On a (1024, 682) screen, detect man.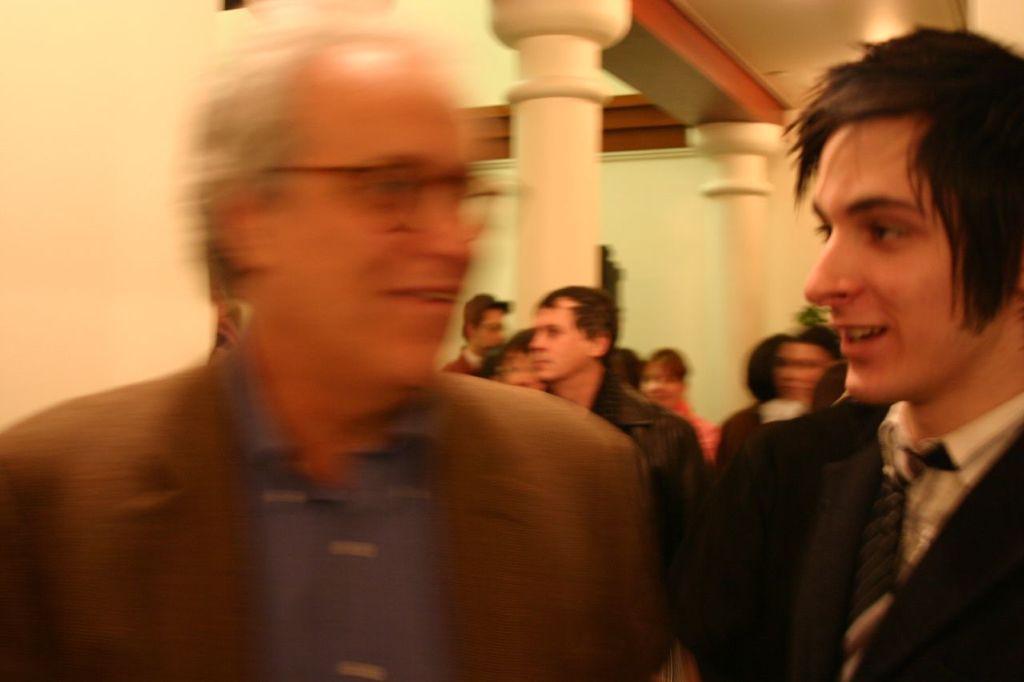
Rect(527, 282, 708, 644).
